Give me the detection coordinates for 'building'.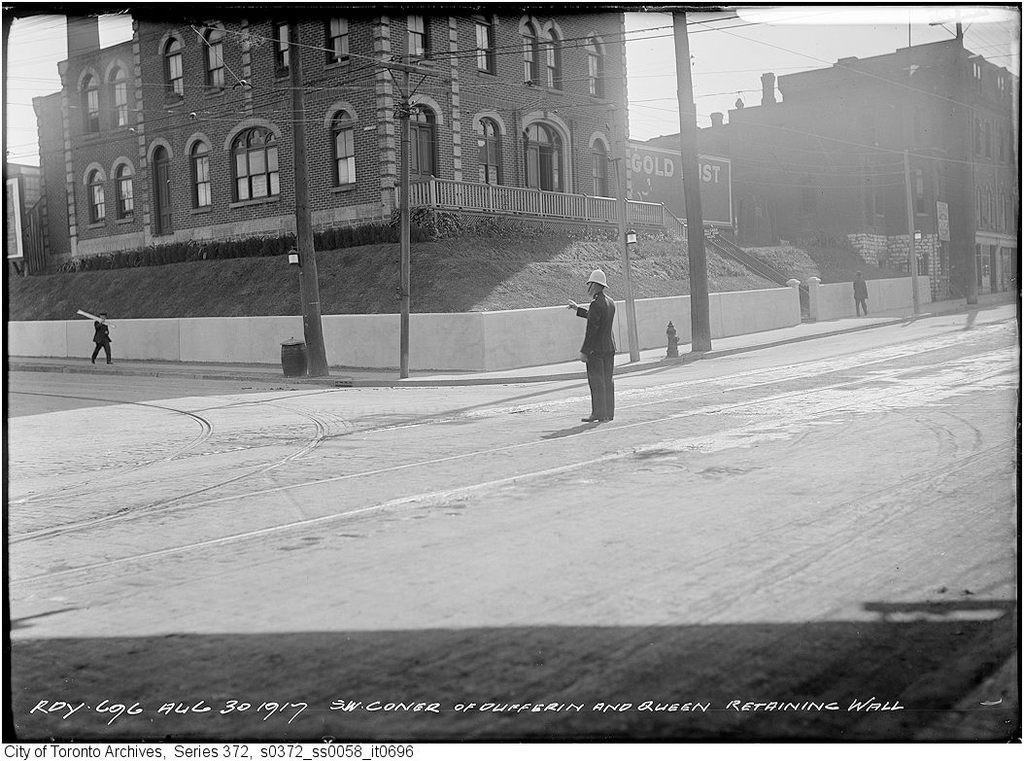
detection(32, 12, 630, 243).
